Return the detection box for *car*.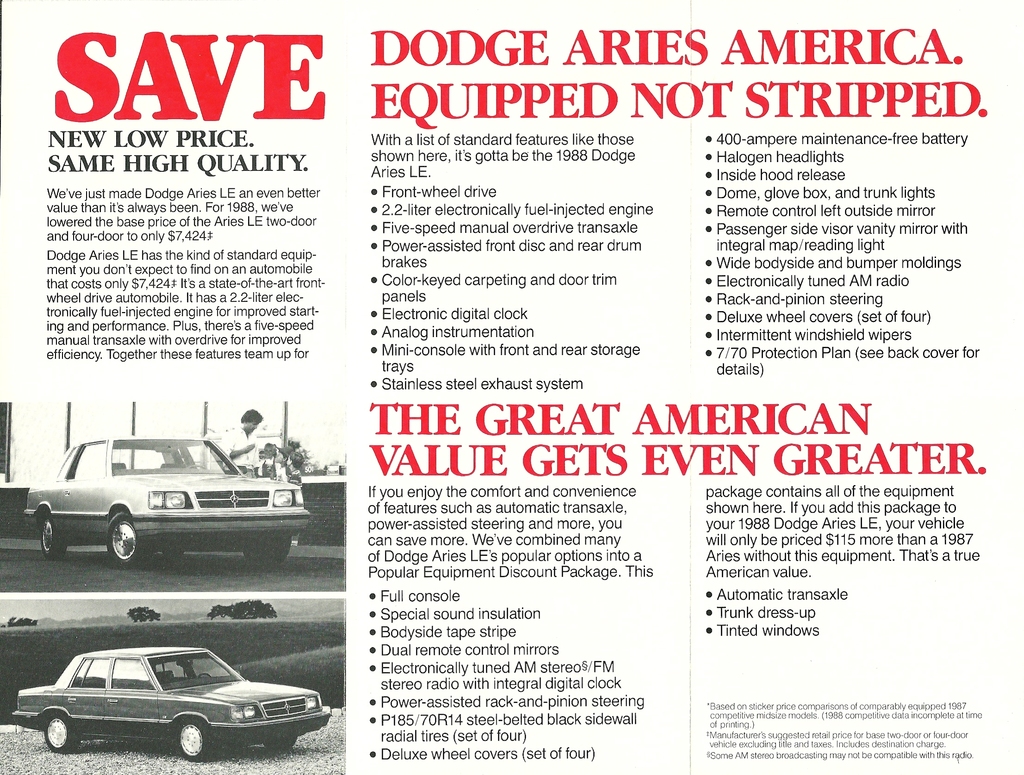
(13, 437, 308, 566).
